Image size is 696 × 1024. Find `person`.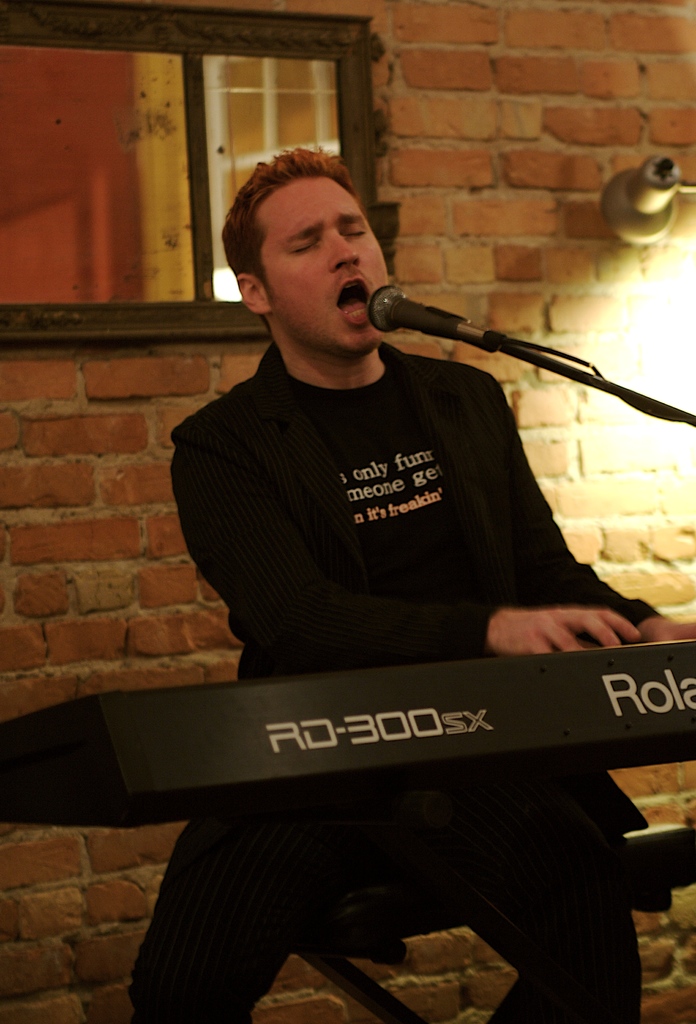
90/238/676/972.
